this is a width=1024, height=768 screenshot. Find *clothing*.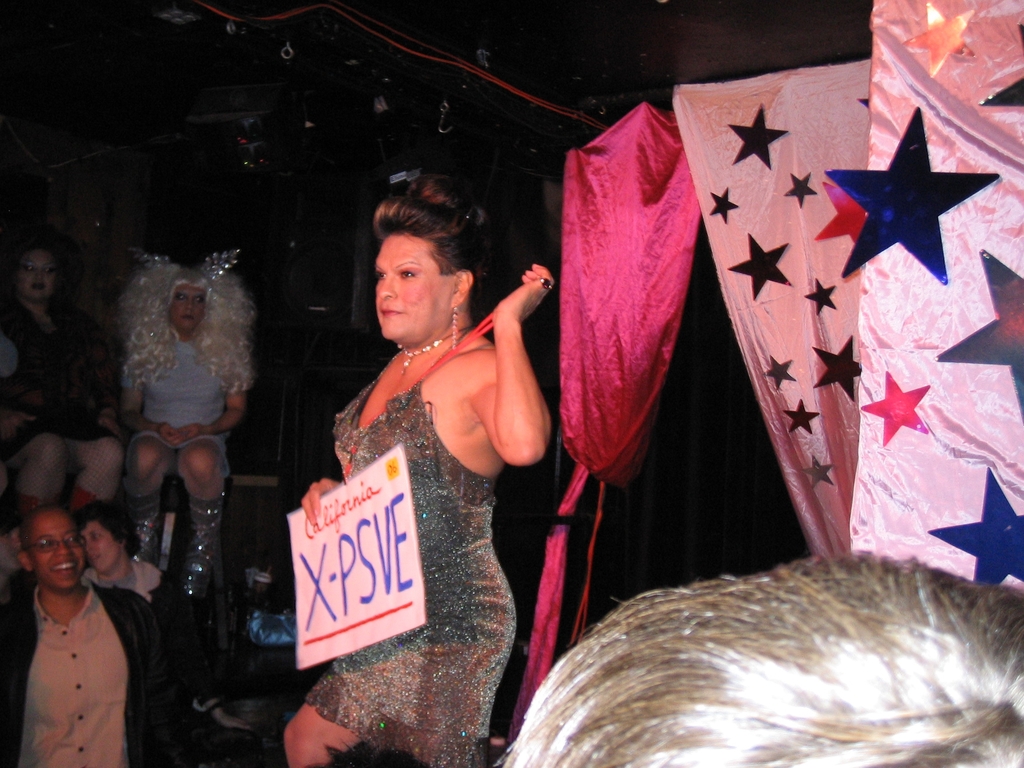
Bounding box: 124,332,234,475.
